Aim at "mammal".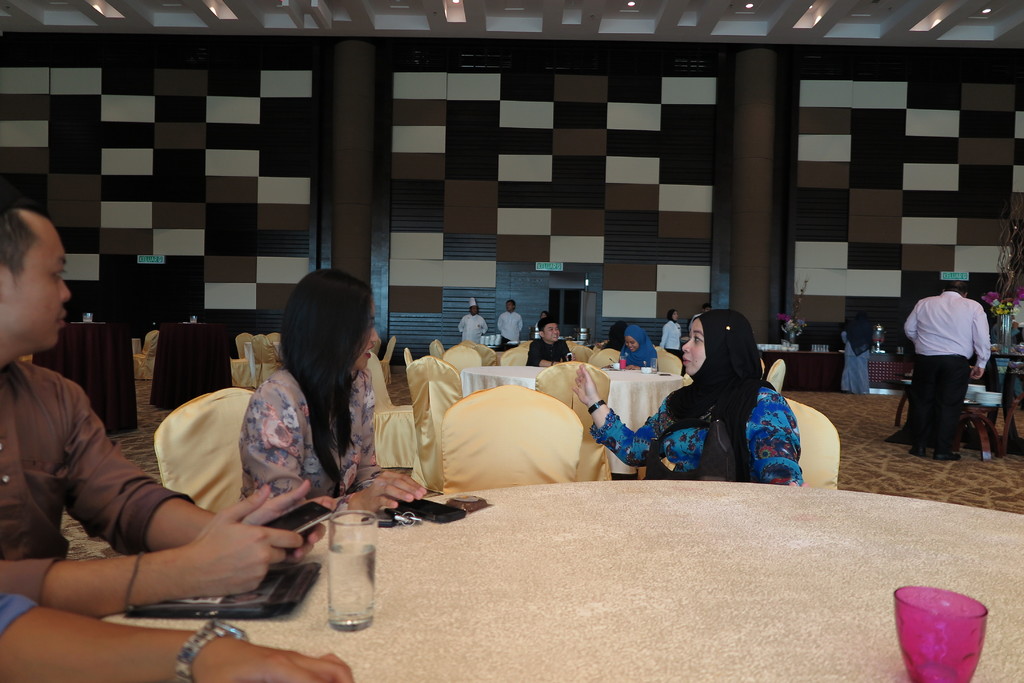
Aimed at locate(457, 294, 486, 342).
